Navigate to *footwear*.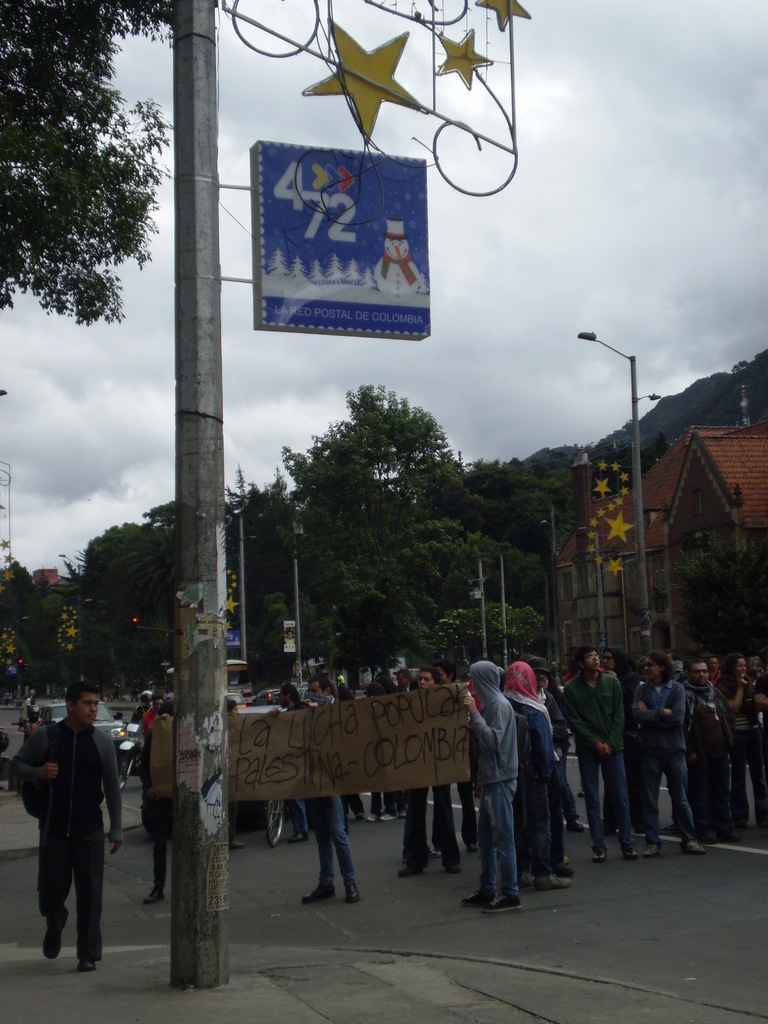
Navigation target: <bbox>518, 871, 571, 892</bbox>.
